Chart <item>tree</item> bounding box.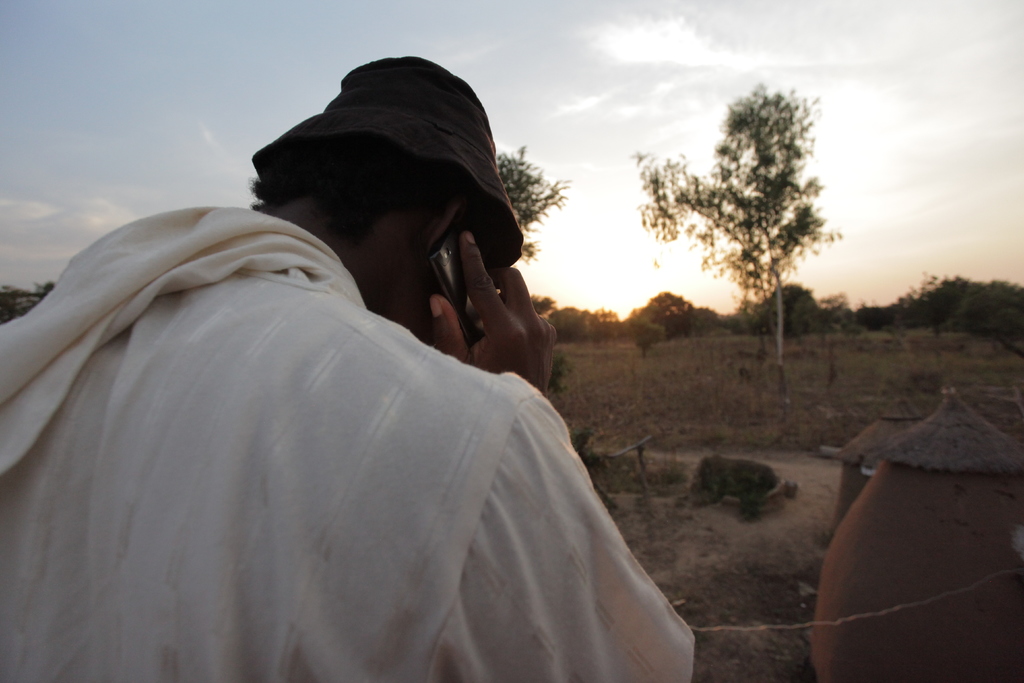
Charted: (x1=522, y1=292, x2=564, y2=323).
